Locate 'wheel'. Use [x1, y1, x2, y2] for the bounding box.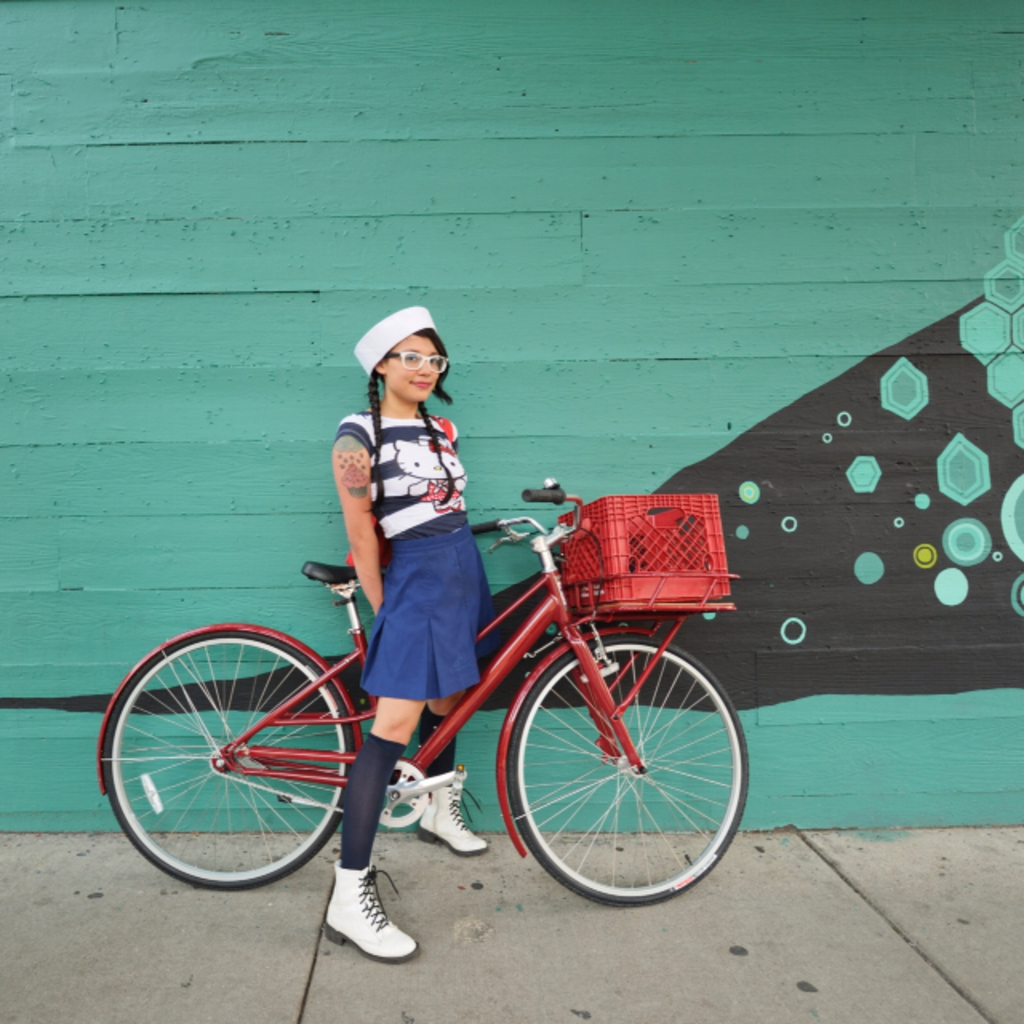
[112, 637, 360, 880].
